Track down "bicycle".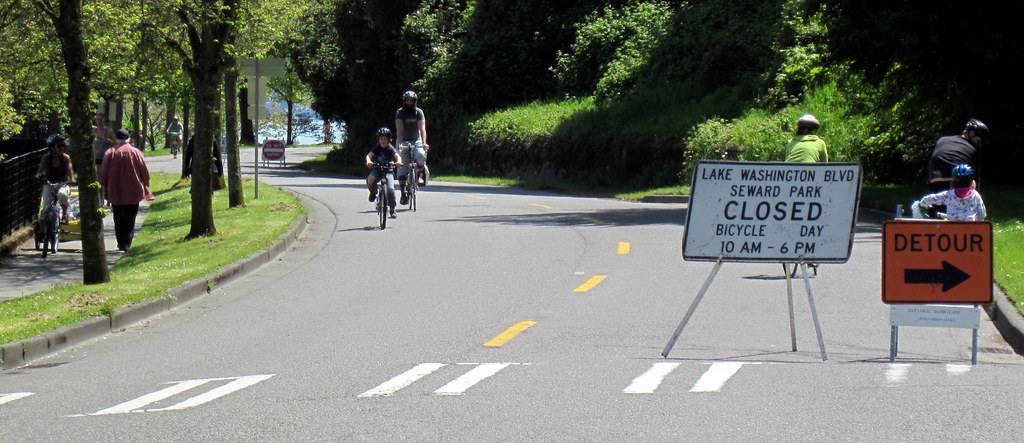
Tracked to box=[321, 129, 333, 146].
